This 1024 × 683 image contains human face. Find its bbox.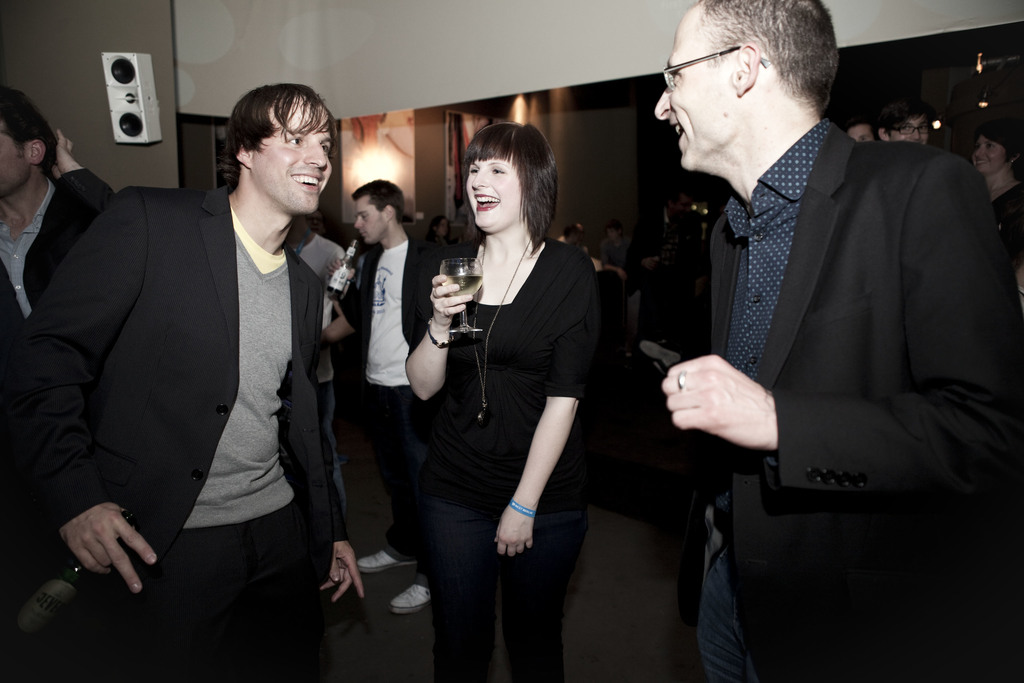
467, 157, 517, 227.
